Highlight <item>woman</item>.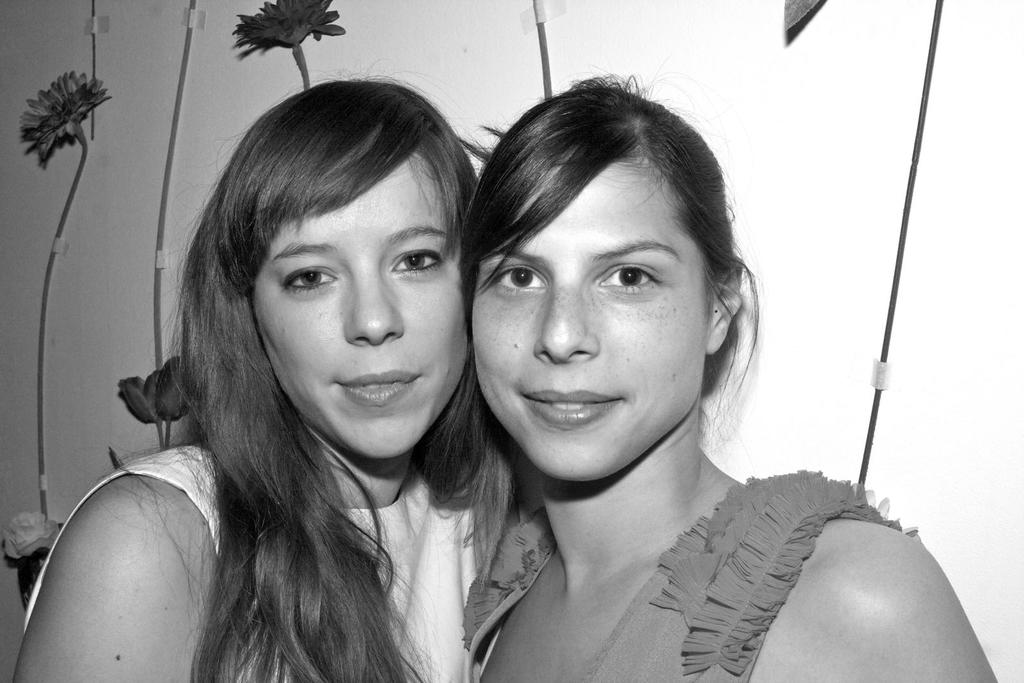
Highlighted region: detection(444, 67, 1002, 682).
